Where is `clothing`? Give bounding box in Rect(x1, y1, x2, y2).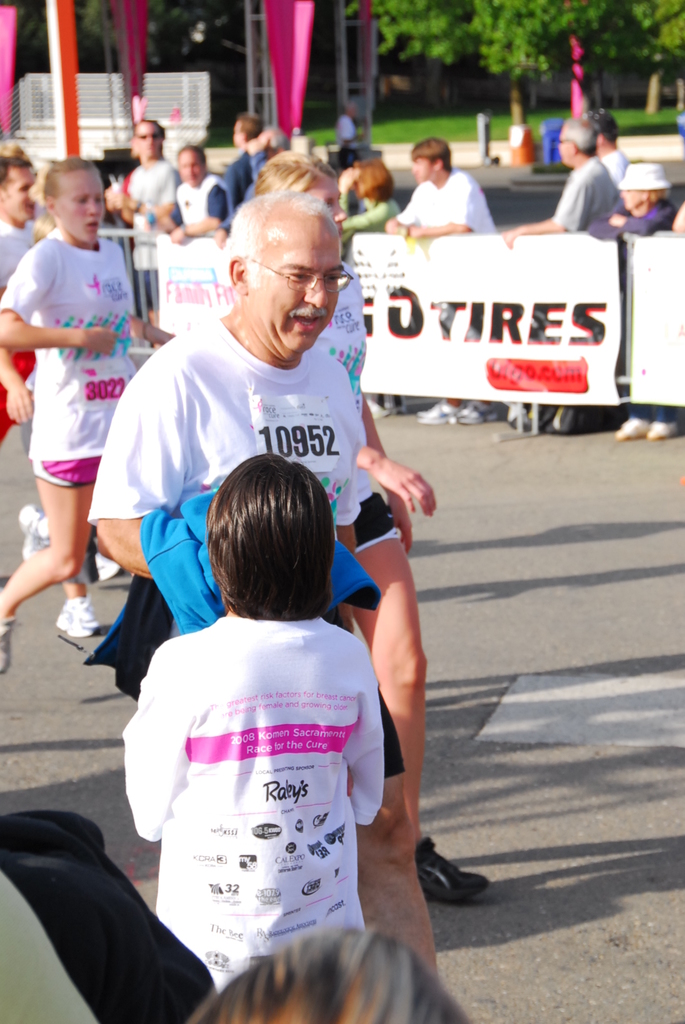
Rect(601, 199, 678, 244).
